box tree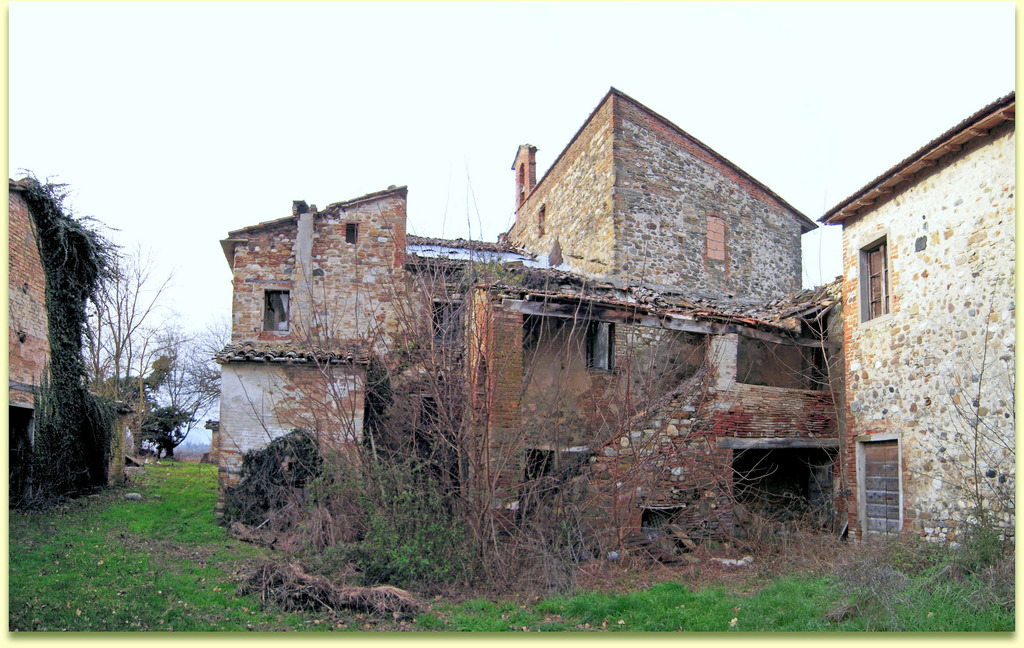
(142,404,192,462)
